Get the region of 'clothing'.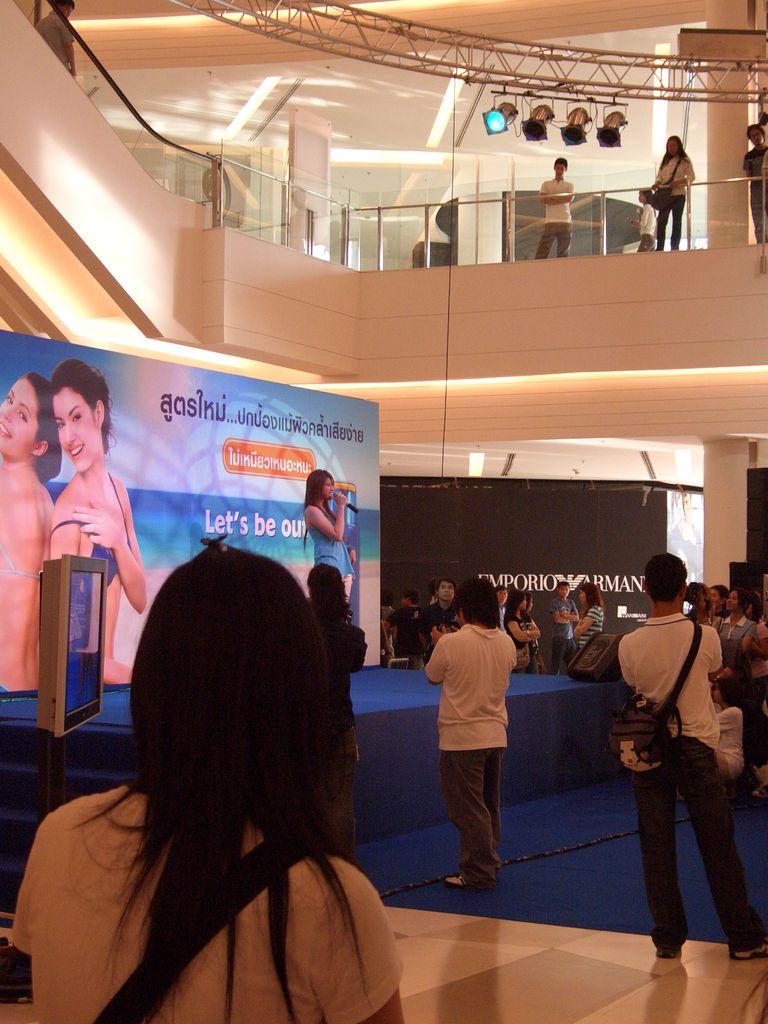
<bbox>609, 602, 742, 934</bbox>.
